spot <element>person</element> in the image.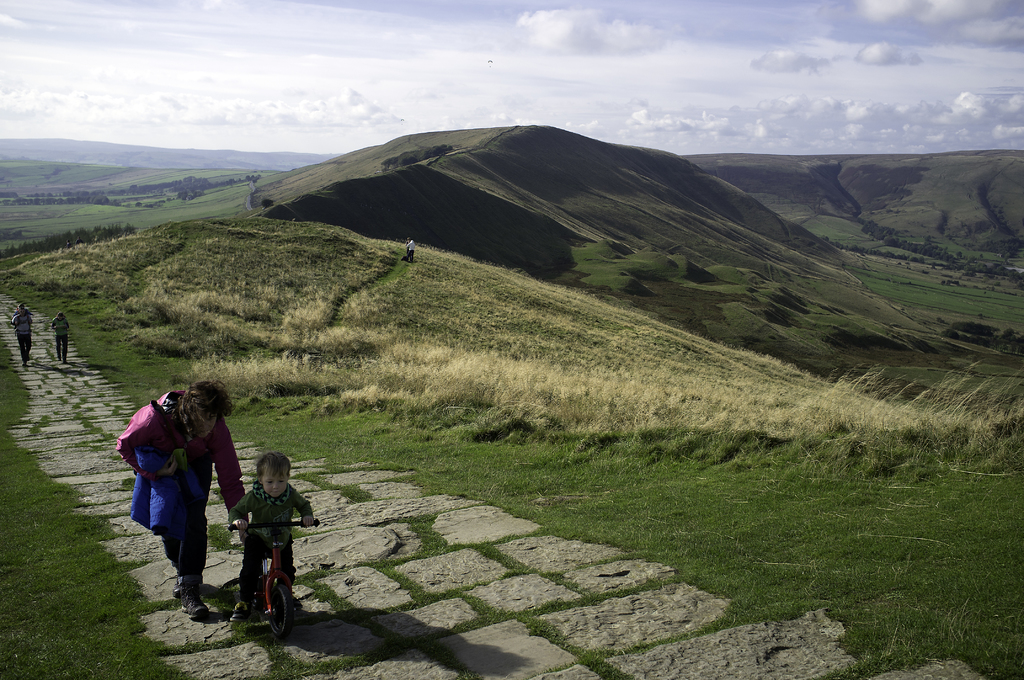
<element>person</element> found at left=117, top=378, right=246, bottom=609.
